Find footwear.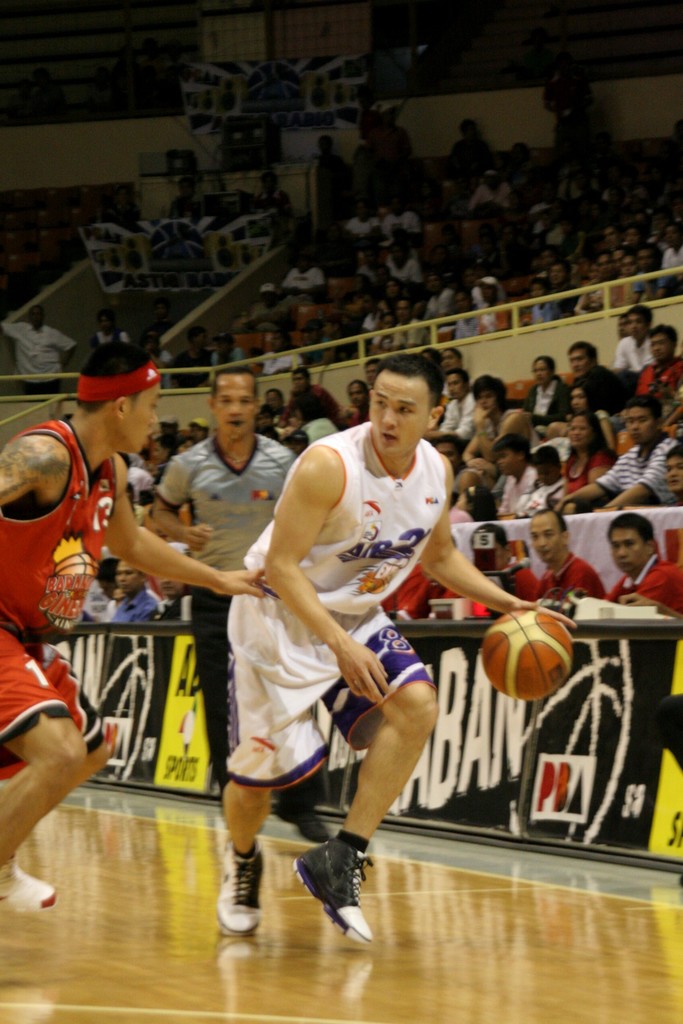
locate(270, 782, 329, 840).
